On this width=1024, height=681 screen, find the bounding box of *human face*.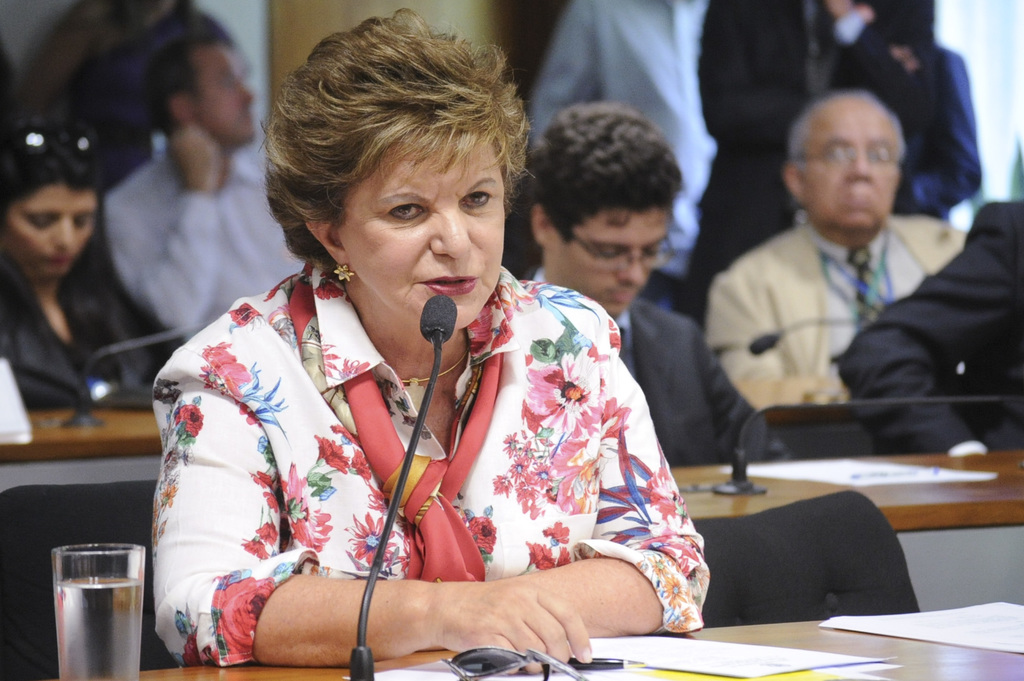
Bounding box: <box>550,213,674,319</box>.
